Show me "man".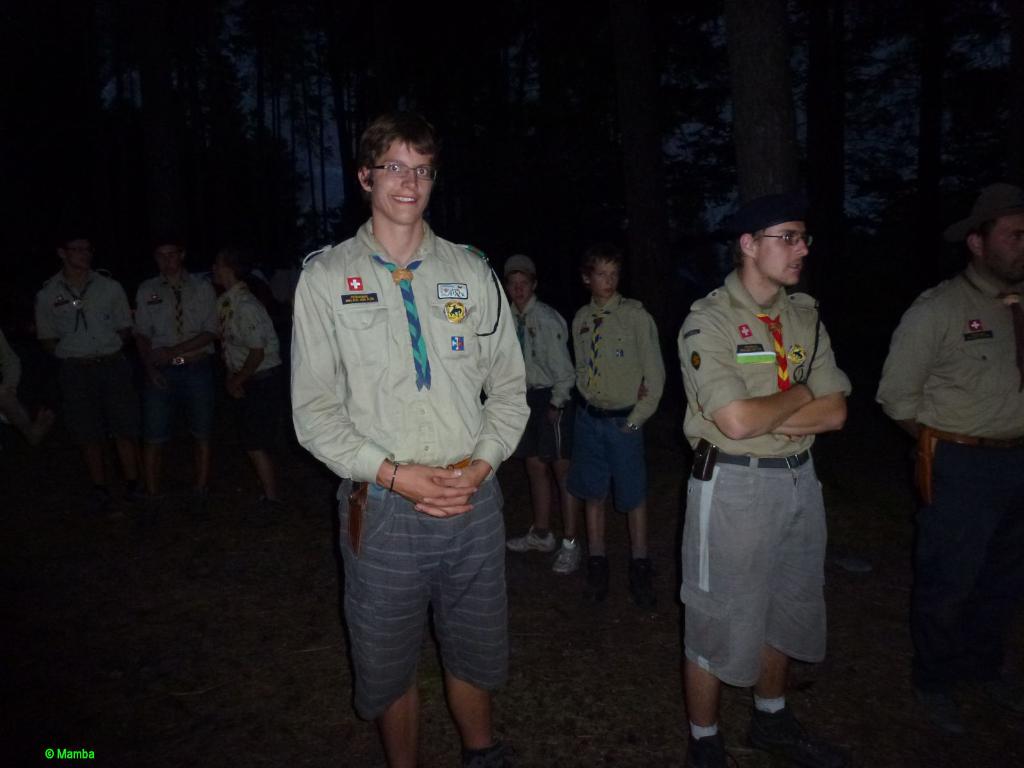
"man" is here: <box>291,132,551,767</box>.
